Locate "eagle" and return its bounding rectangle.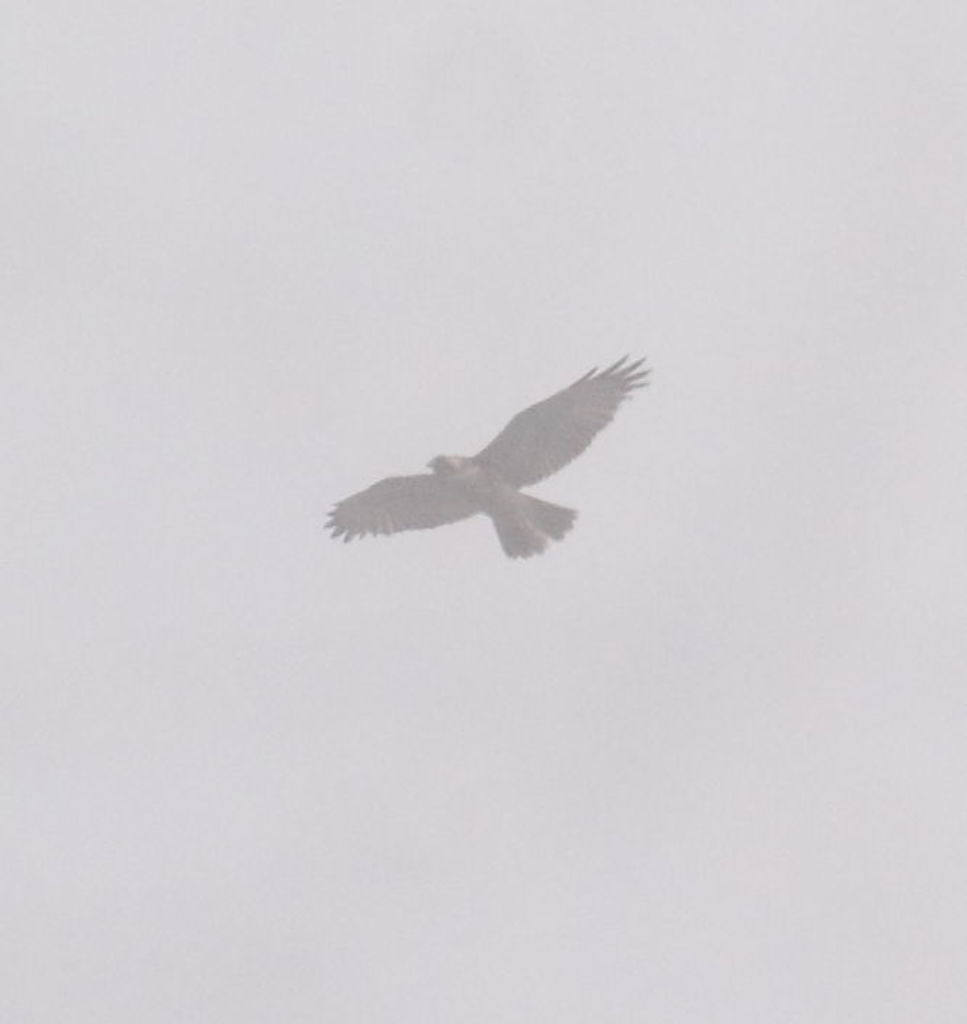
box=[321, 333, 646, 555].
